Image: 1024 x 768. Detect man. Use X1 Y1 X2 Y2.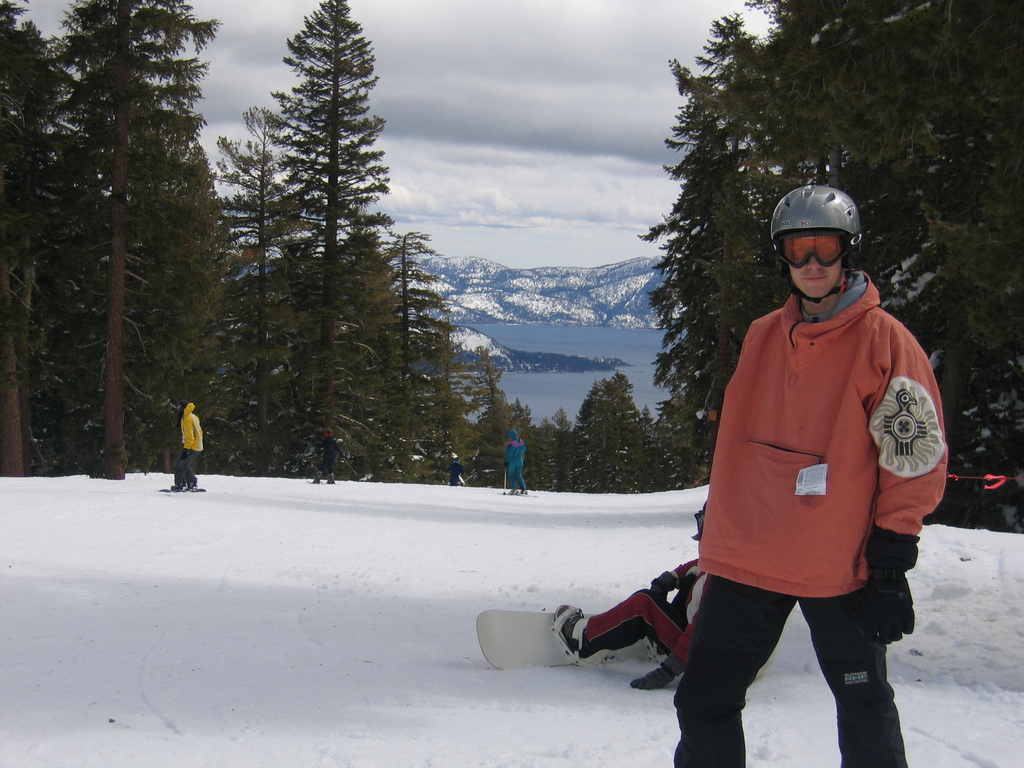
643 189 953 745.
